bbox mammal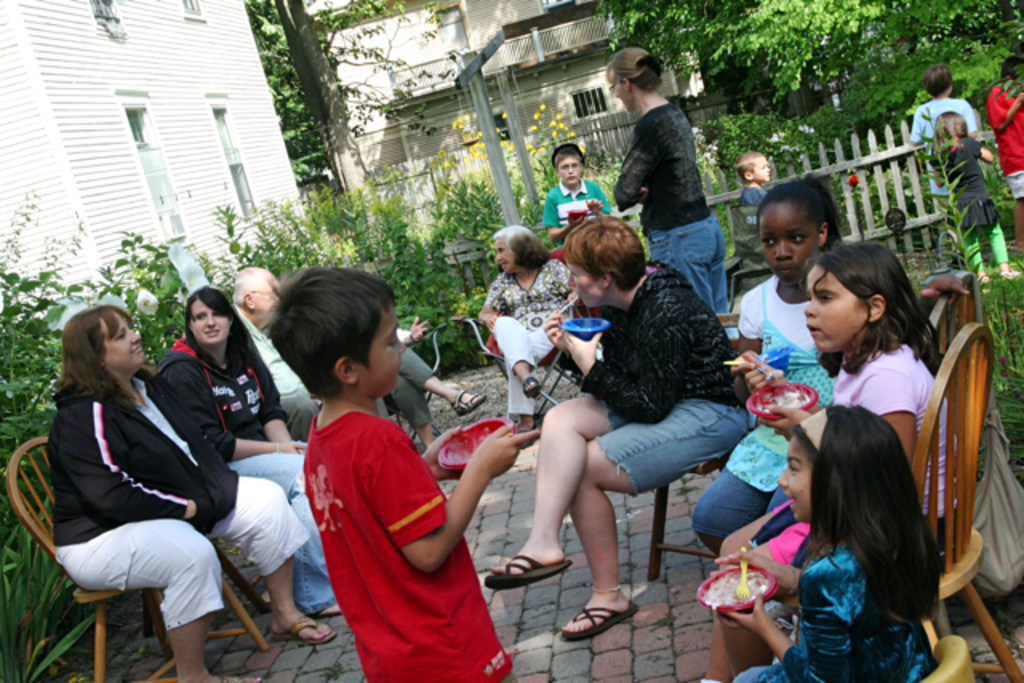
227,262,325,438
